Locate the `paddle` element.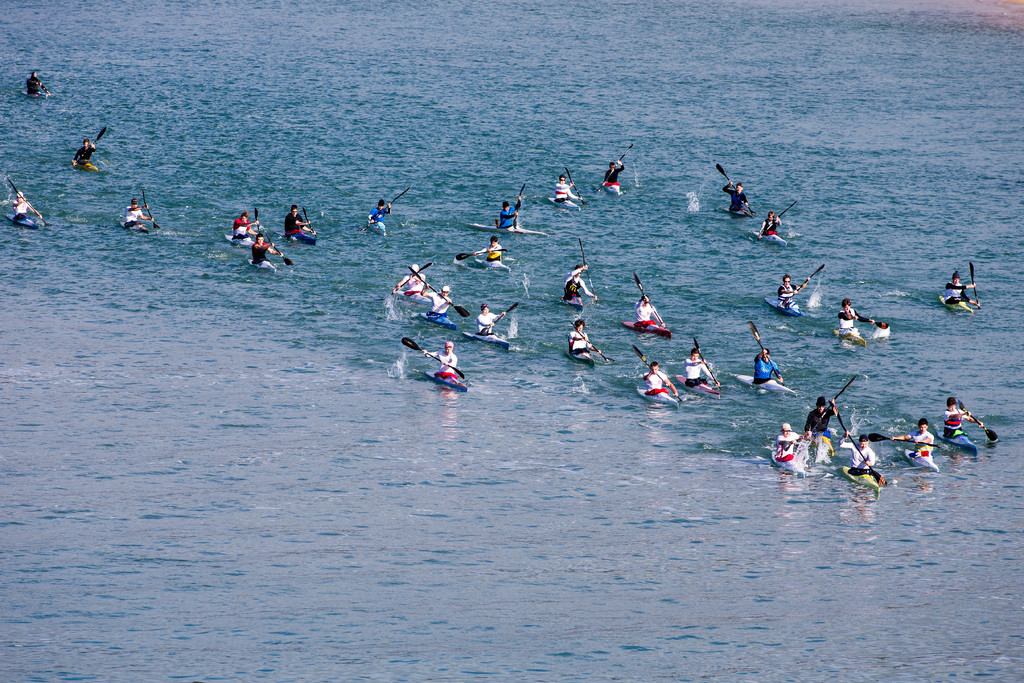
Element bbox: [481,301,518,336].
